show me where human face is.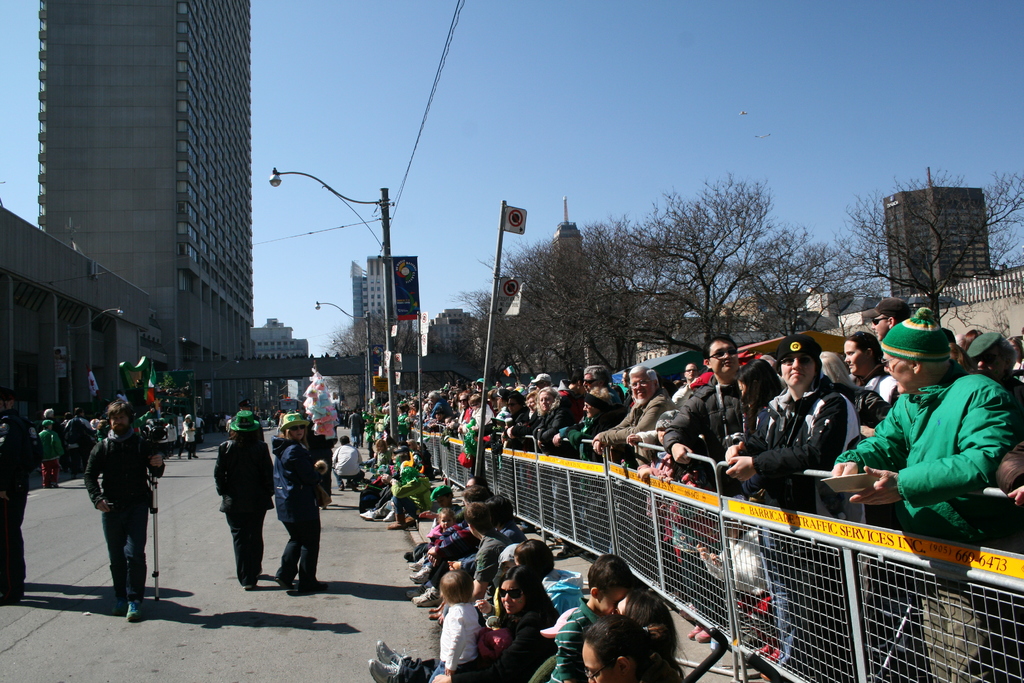
human face is at bbox=(883, 352, 916, 395).
